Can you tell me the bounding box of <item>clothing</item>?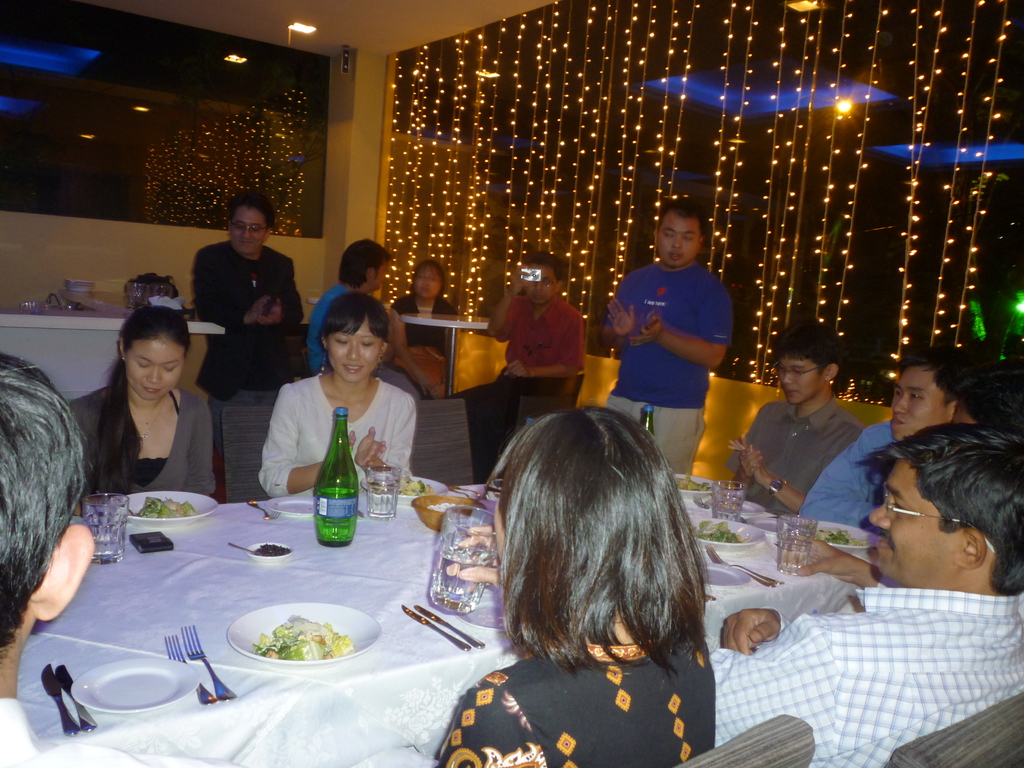
{"left": 312, "top": 283, "right": 424, "bottom": 393}.
